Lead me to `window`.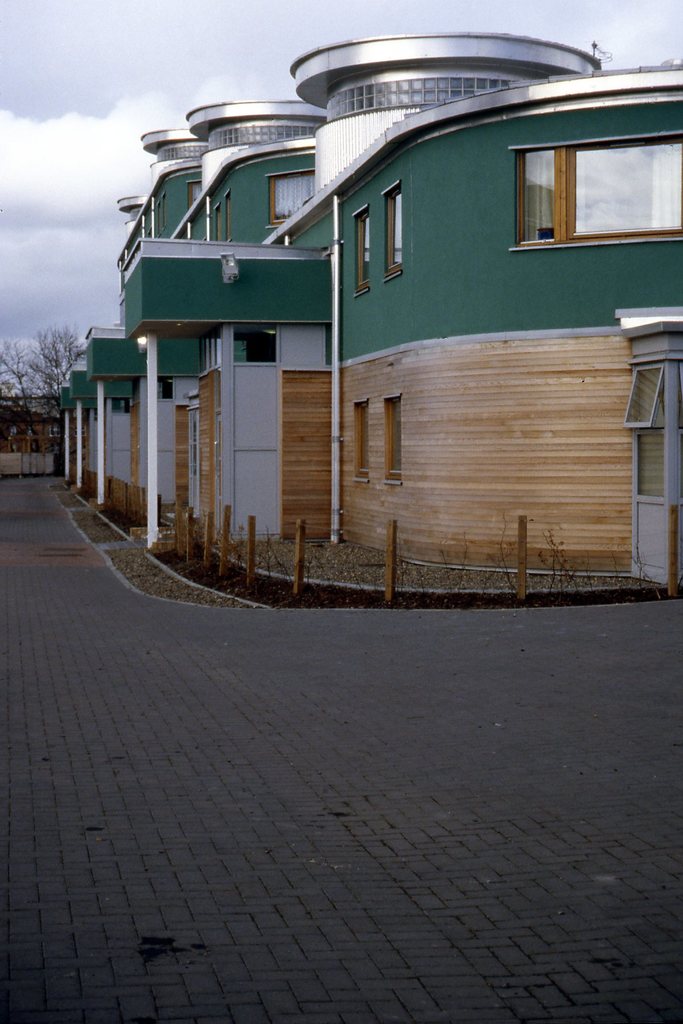
Lead to detection(336, 209, 369, 300).
